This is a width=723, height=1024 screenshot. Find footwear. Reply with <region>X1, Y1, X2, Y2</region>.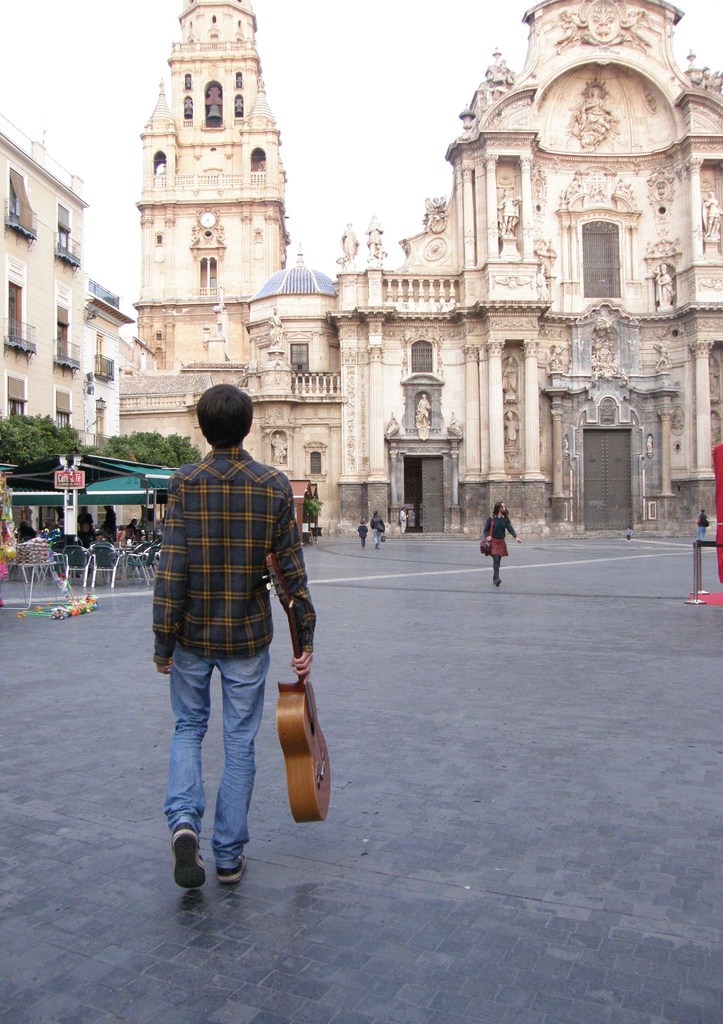
<region>173, 820, 210, 893</region>.
